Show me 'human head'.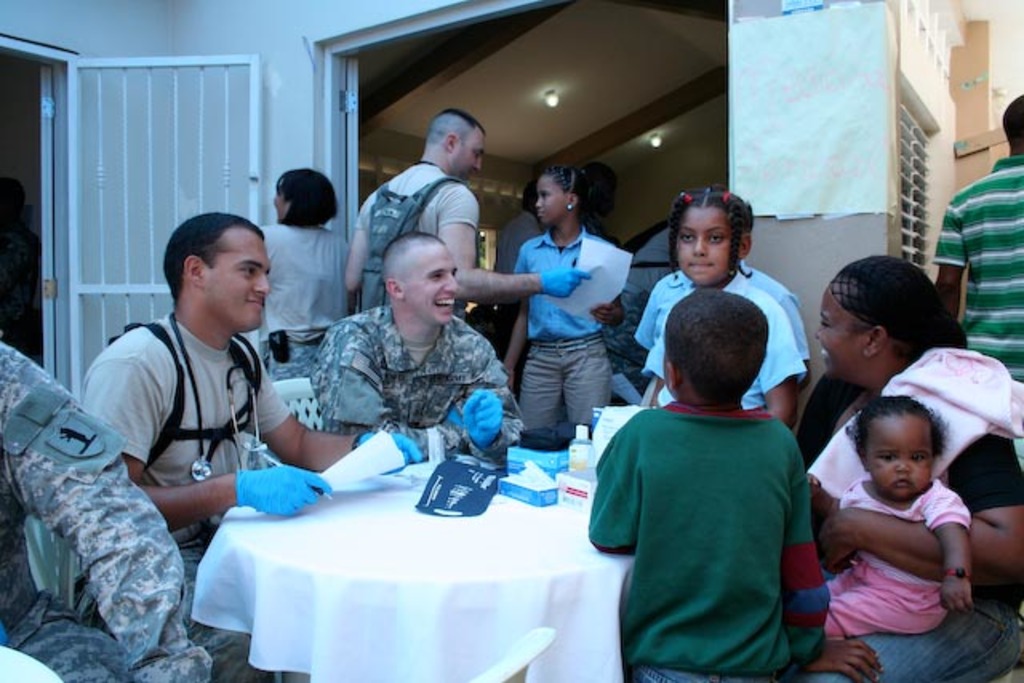
'human head' is here: (left=998, top=90, right=1022, bottom=155).
